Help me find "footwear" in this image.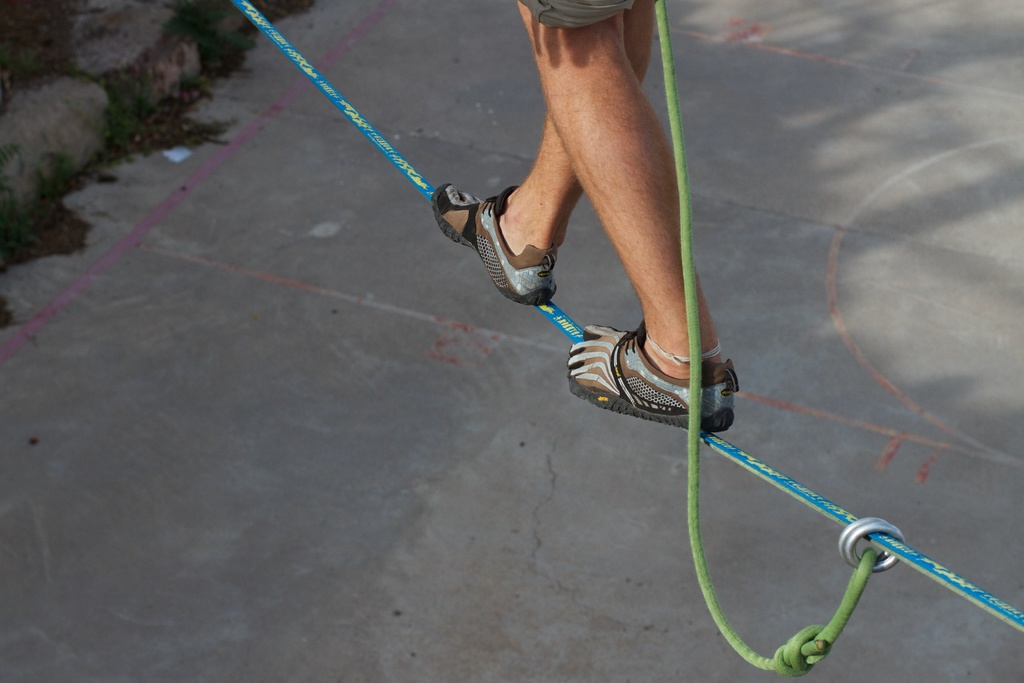
Found it: l=554, t=340, r=721, b=440.
